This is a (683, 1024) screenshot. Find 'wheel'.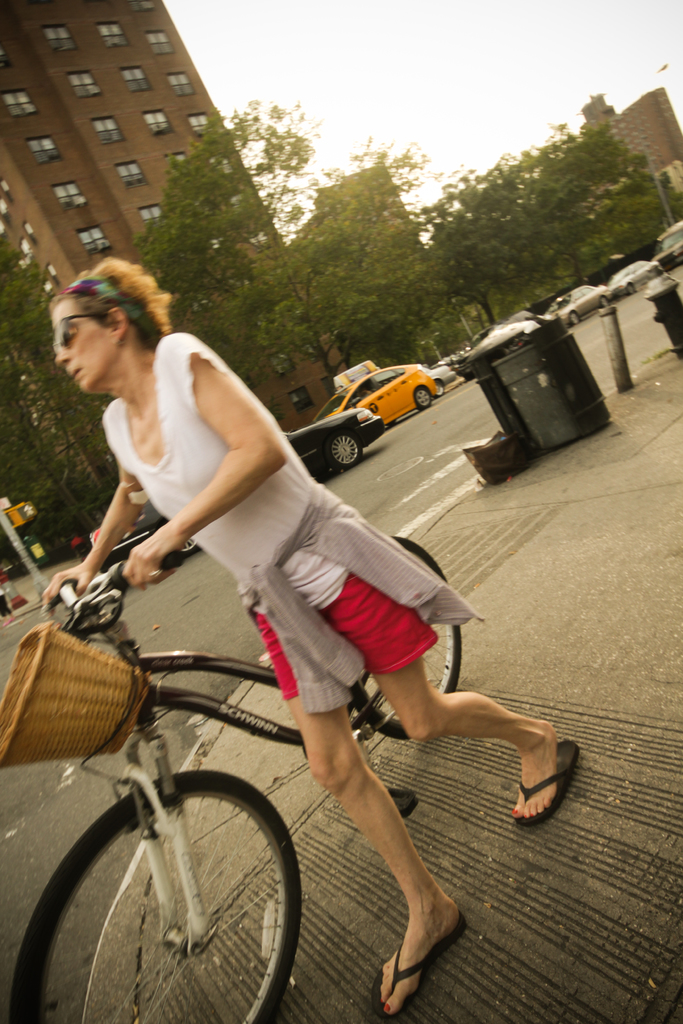
Bounding box: left=327, top=429, right=362, bottom=471.
